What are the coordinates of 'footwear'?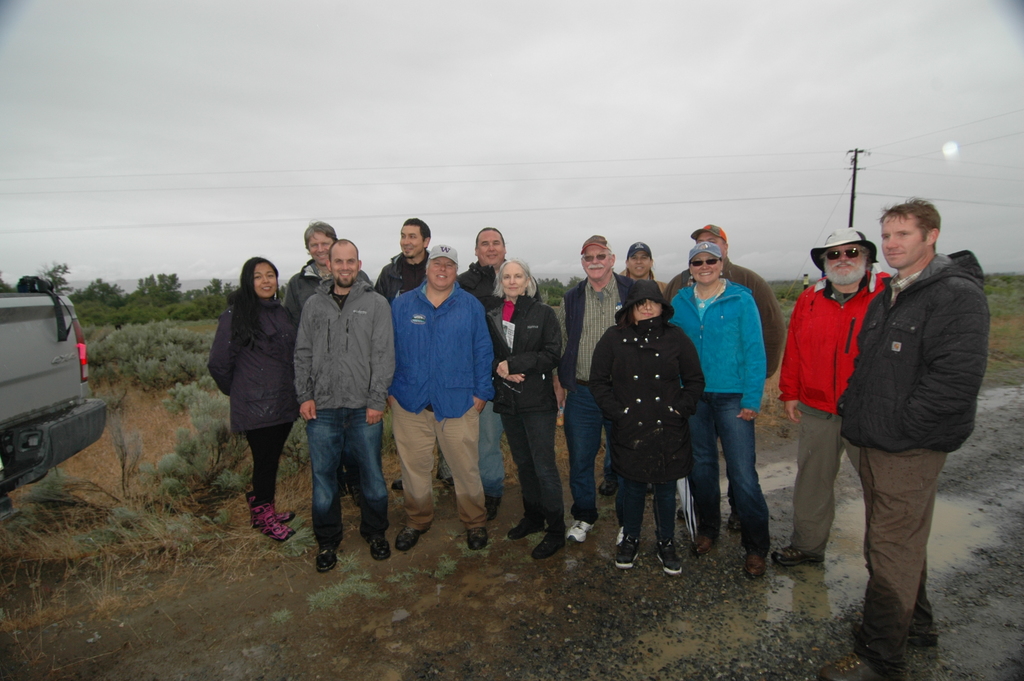
bbox(365, 535, 394, 565).
